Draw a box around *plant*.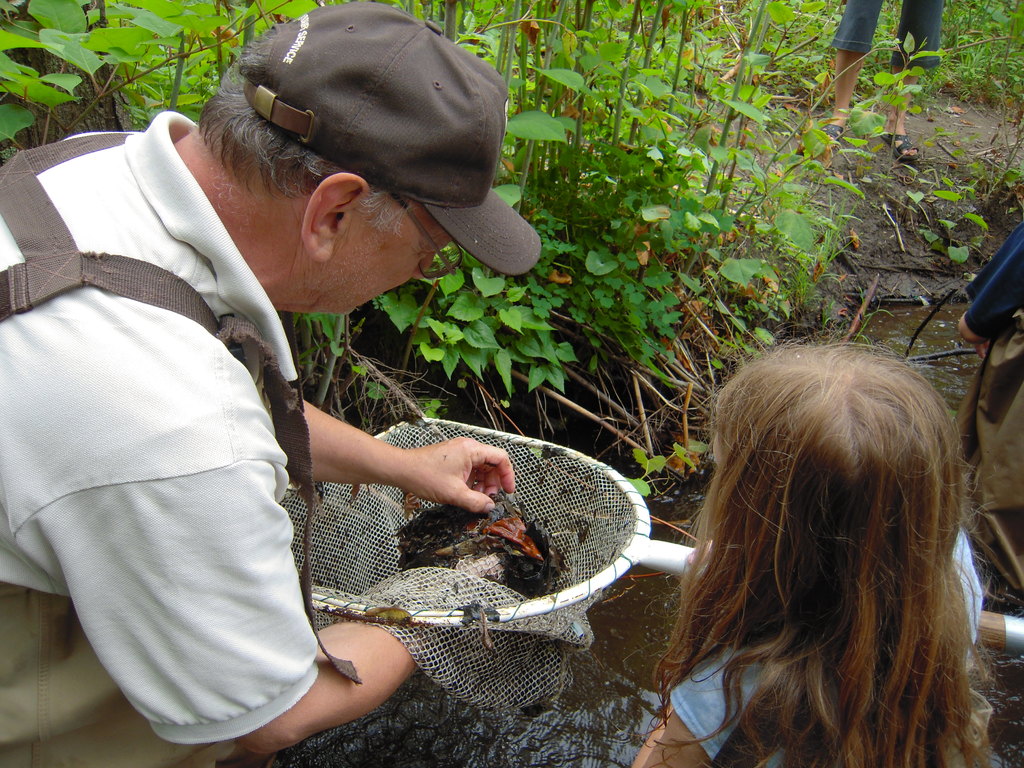
locate(3, 0, 308, 186).
